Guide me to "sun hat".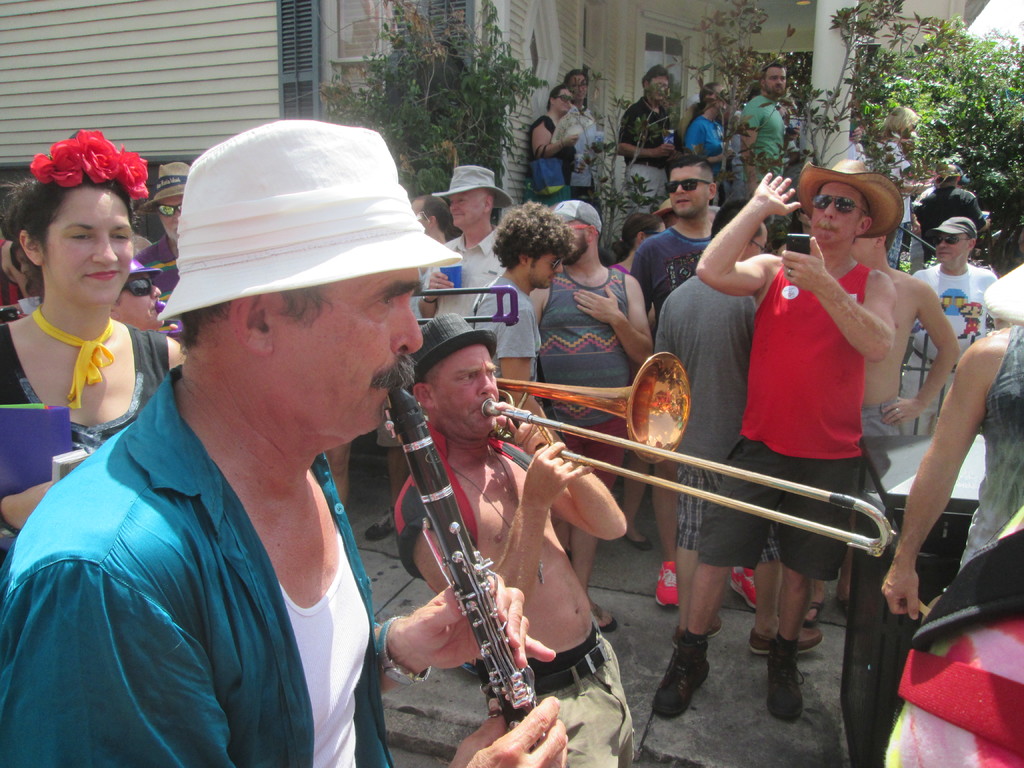
Guidance: region(925, 212, 980, 233).
